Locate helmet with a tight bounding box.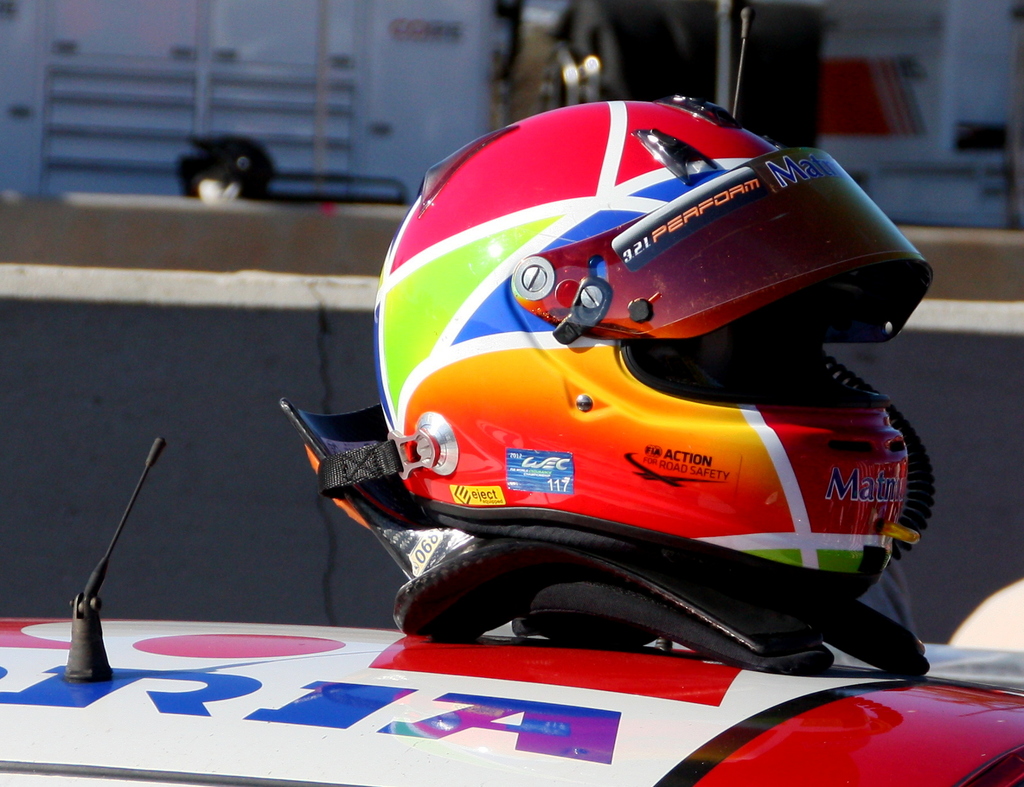
[x1=314, y1=116, x2=931, y2=652].
